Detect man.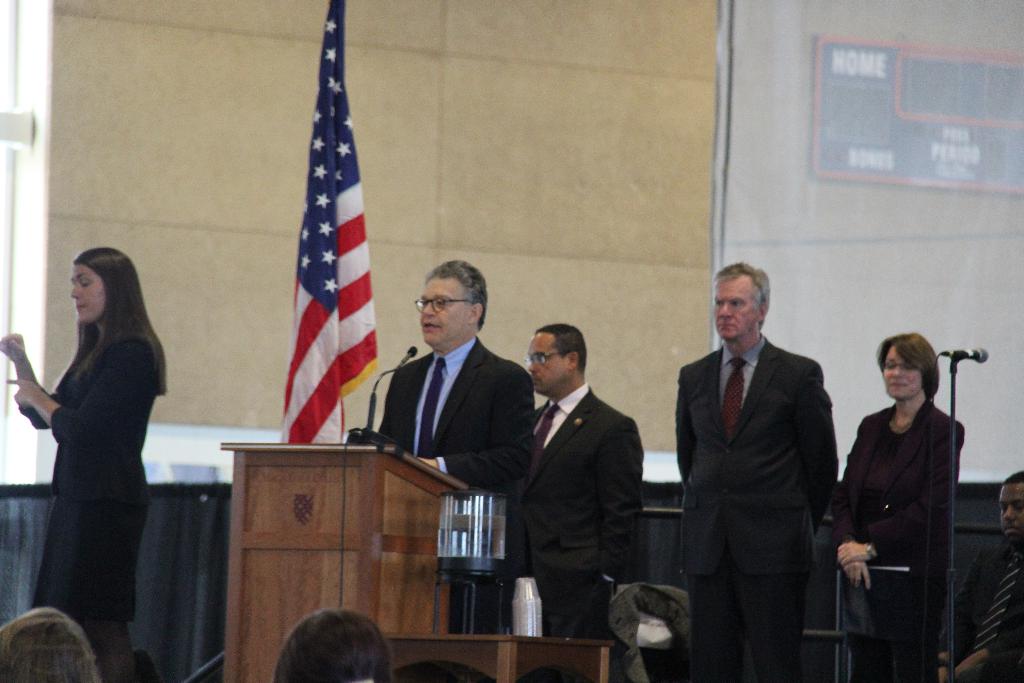
Detected at 514:322:643:638.
